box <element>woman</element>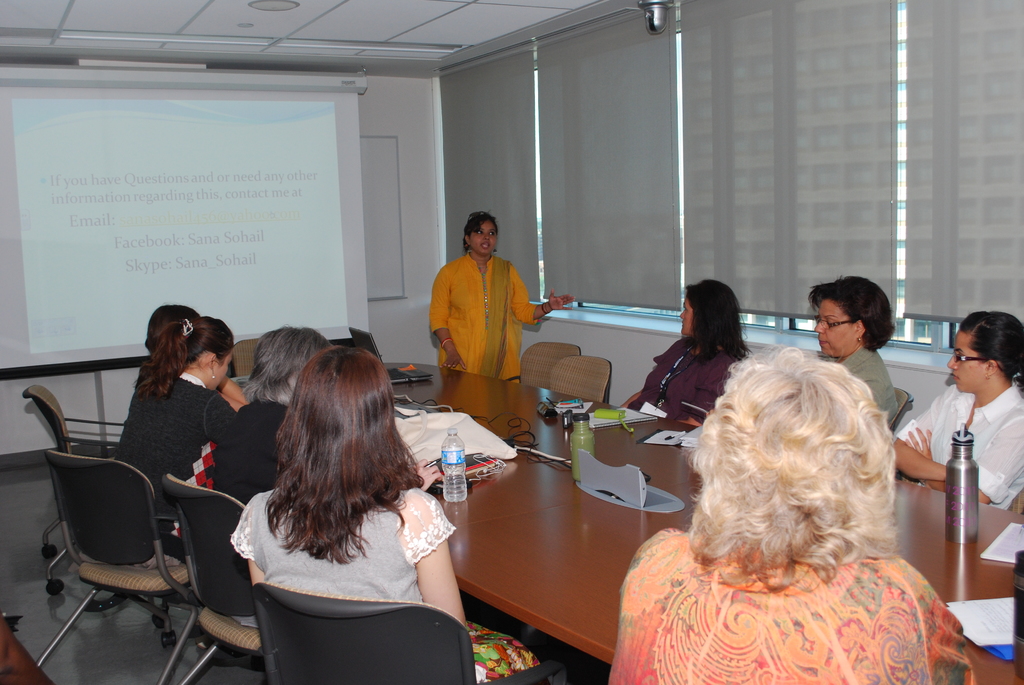
x1=146, y1=305, x2=256, y2=414
